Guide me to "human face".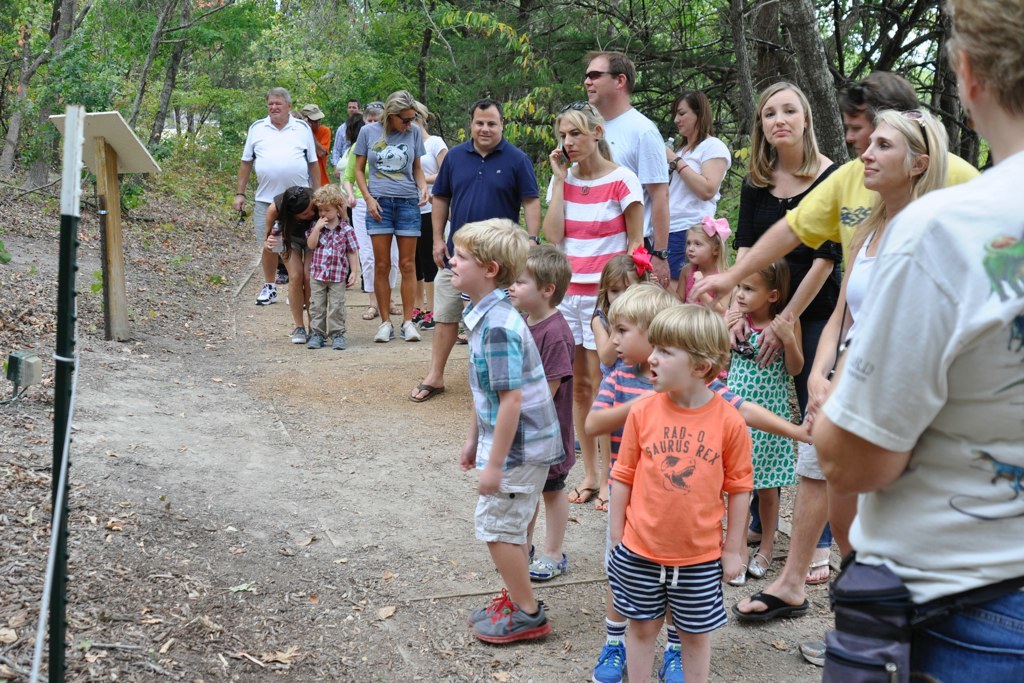
Guidance: [686,226,713,261].
